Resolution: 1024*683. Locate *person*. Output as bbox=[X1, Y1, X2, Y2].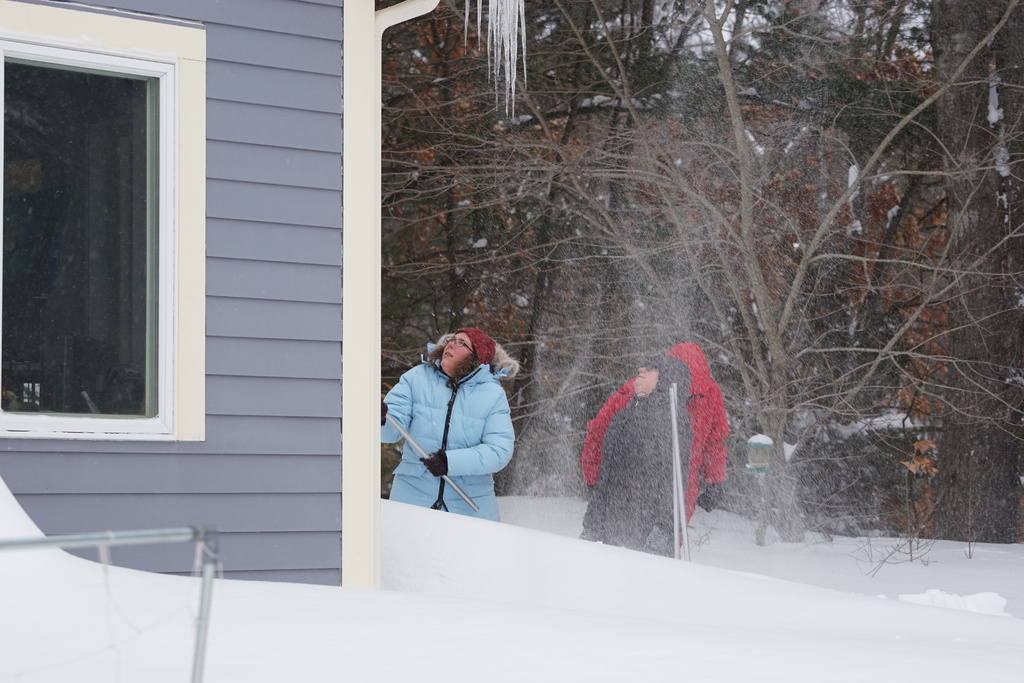
bbox=[566, 340, 721, 516].
